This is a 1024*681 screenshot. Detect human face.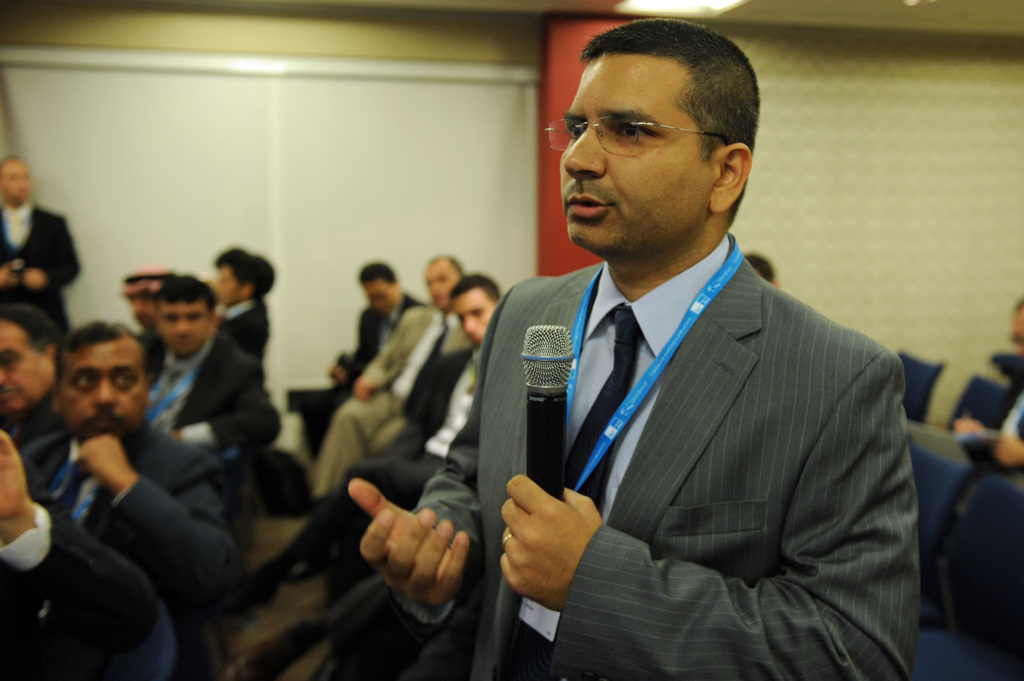
crop(0, 313, 58, 414).
